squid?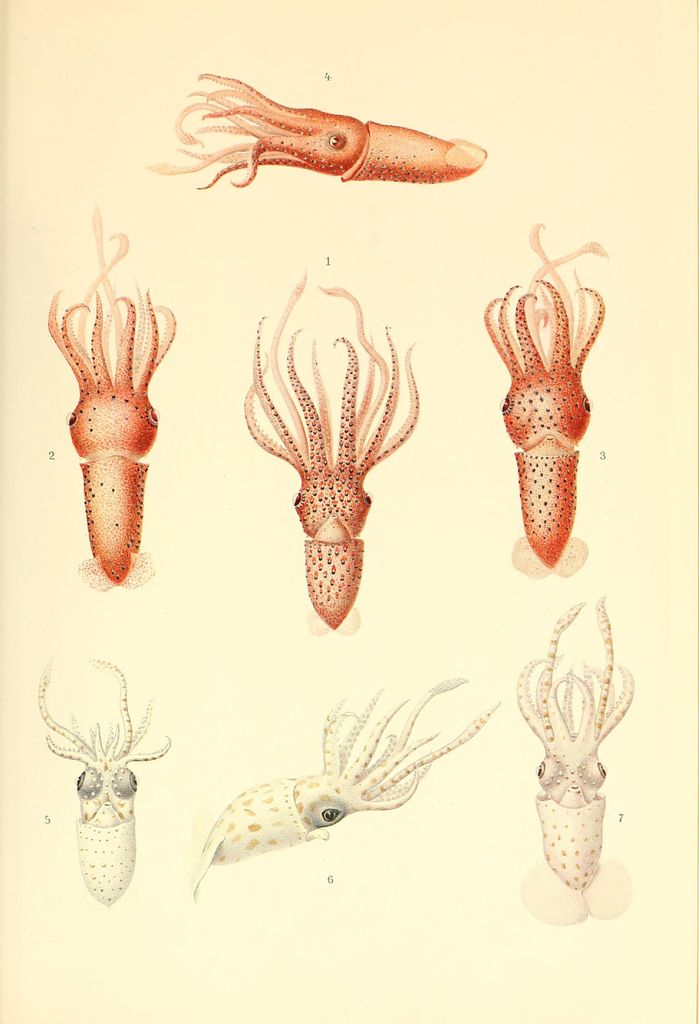
[45, 207, 176, 596]
